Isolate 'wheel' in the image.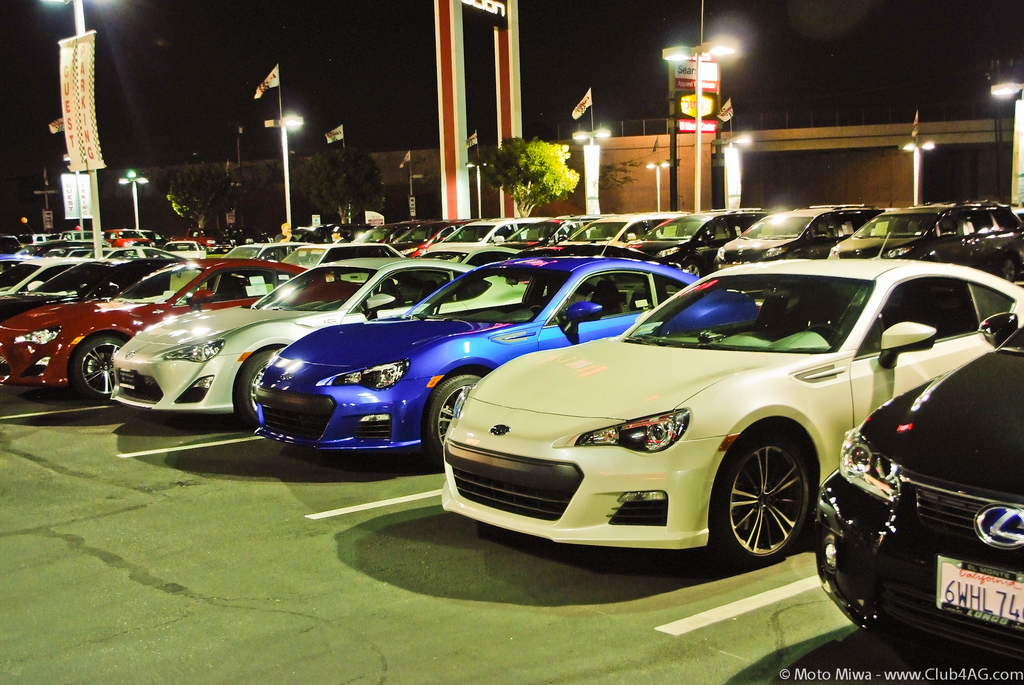
Isolated region: crop(237, 348, 276, 436).
